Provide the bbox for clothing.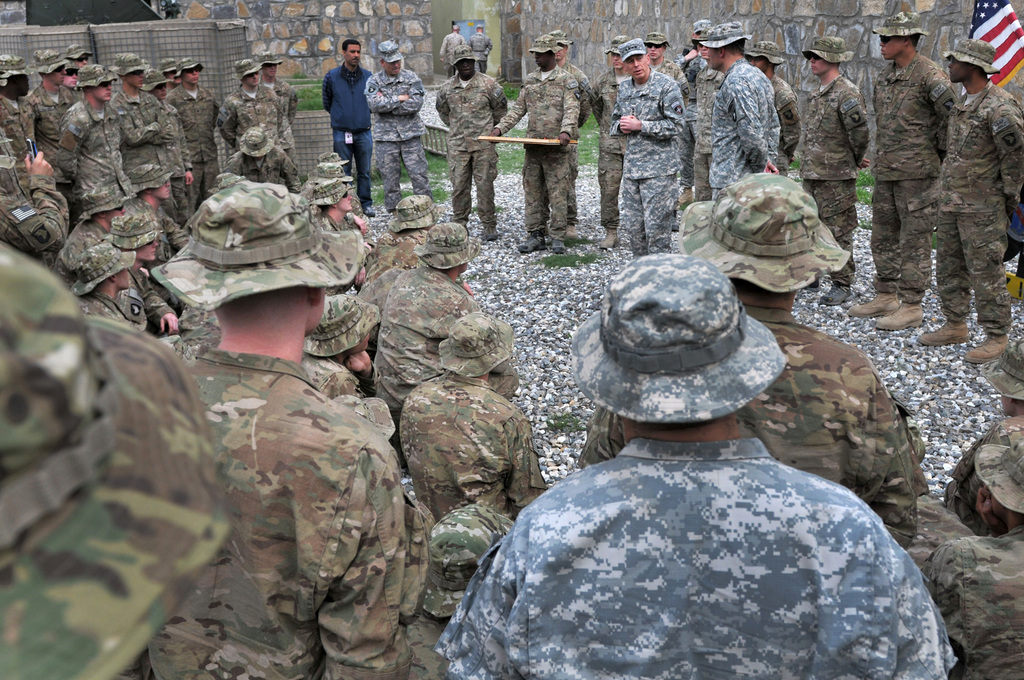
pyautogui.locateOnScreen(870, 48, 964, 296).
